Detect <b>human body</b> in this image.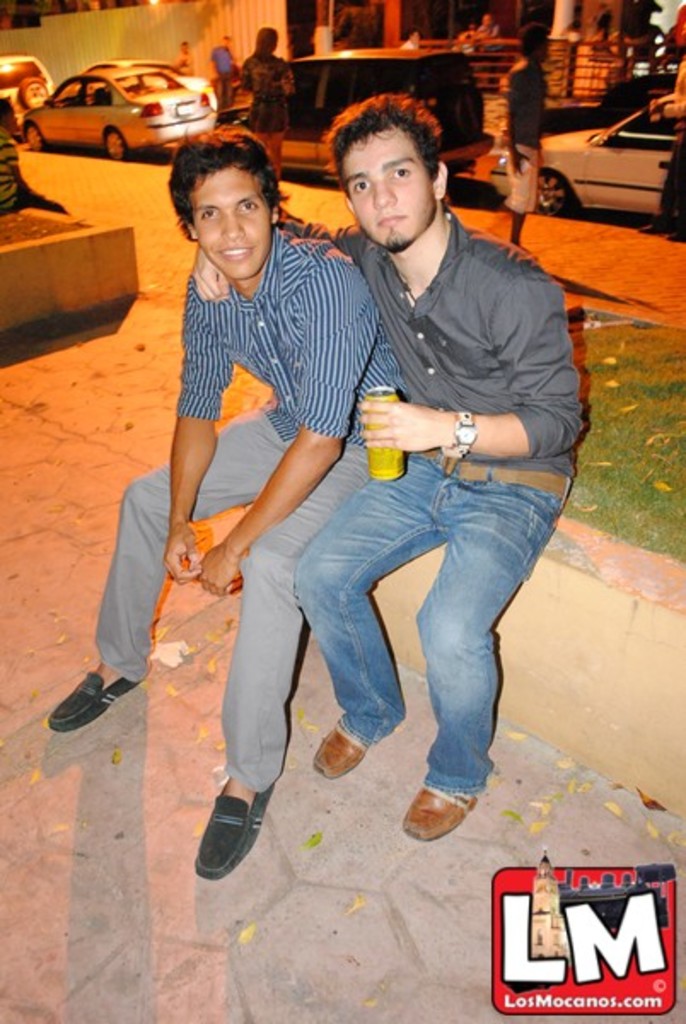
Detection: 241 22 295 200.
